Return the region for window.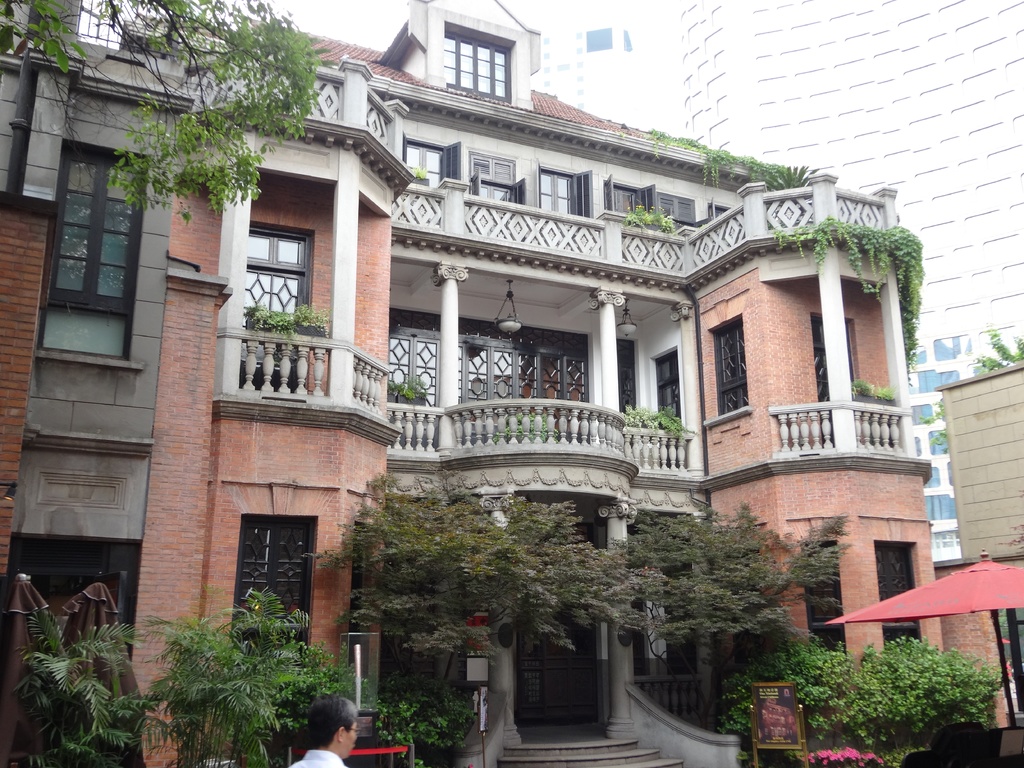
left=607, top=176, right=650, bottom=226.
